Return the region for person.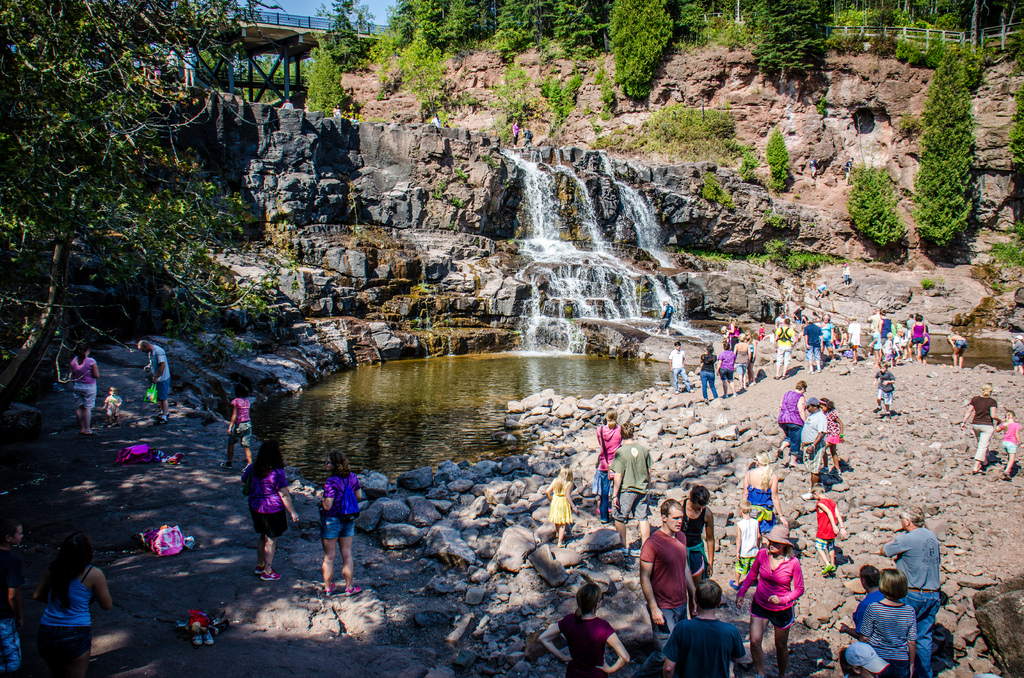
{"x1": 1005, "y1": 330, "x2": 1023, "y2": 380}.
